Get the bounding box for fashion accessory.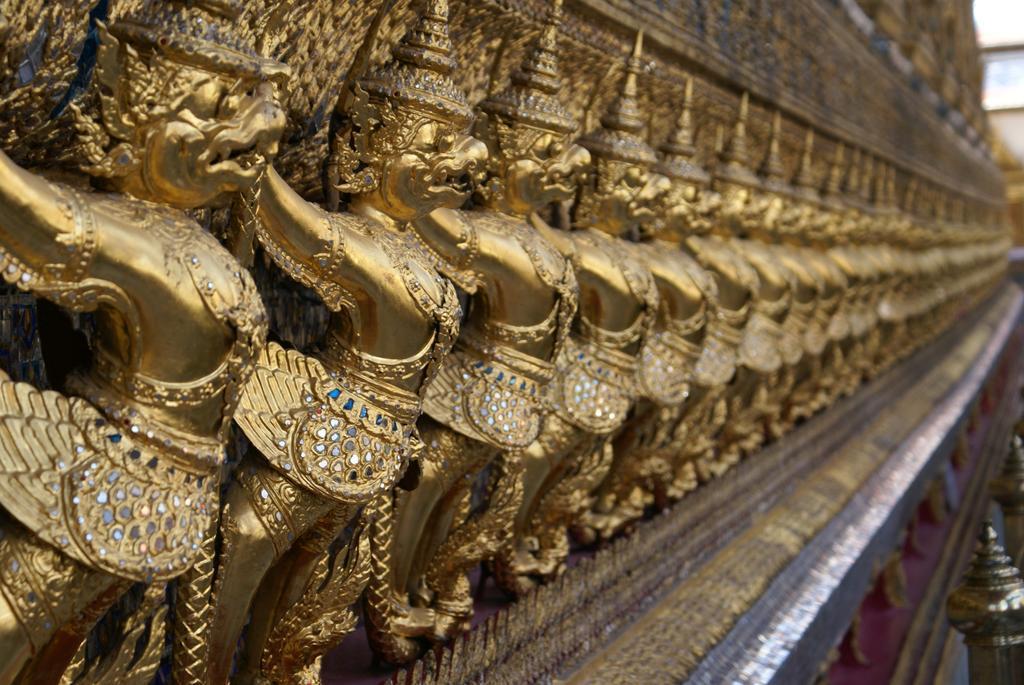
locate(232, 337, 425, 504).
